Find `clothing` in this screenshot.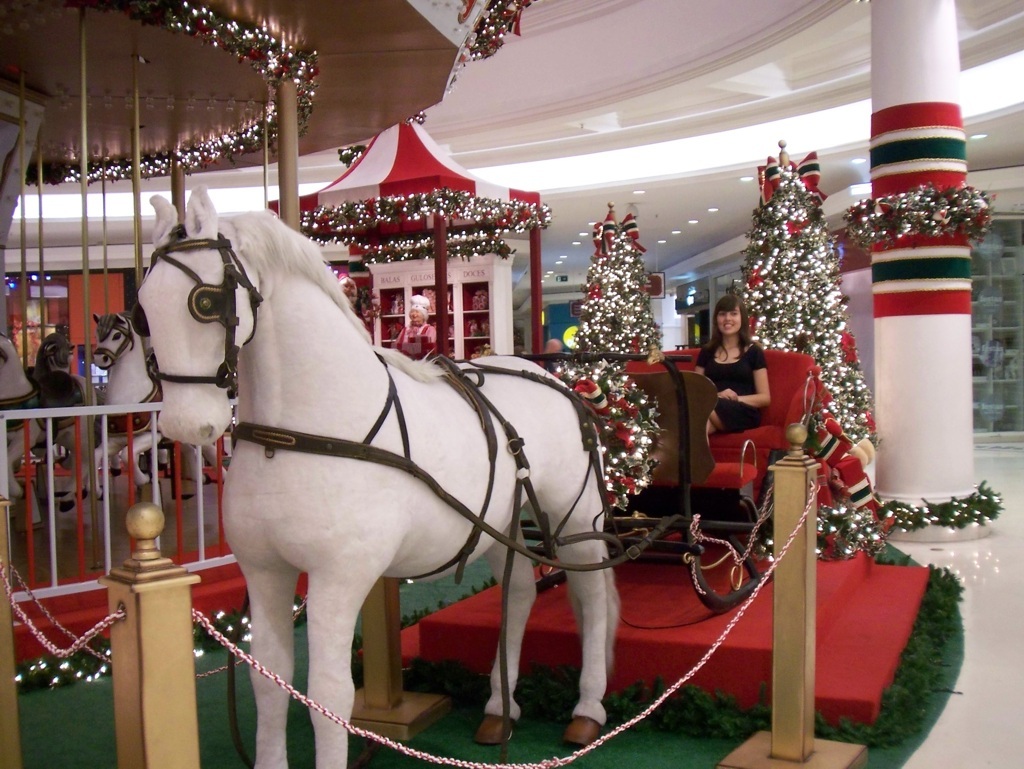
The bounding box for `clothing` is (695, 342, 766, 431).
